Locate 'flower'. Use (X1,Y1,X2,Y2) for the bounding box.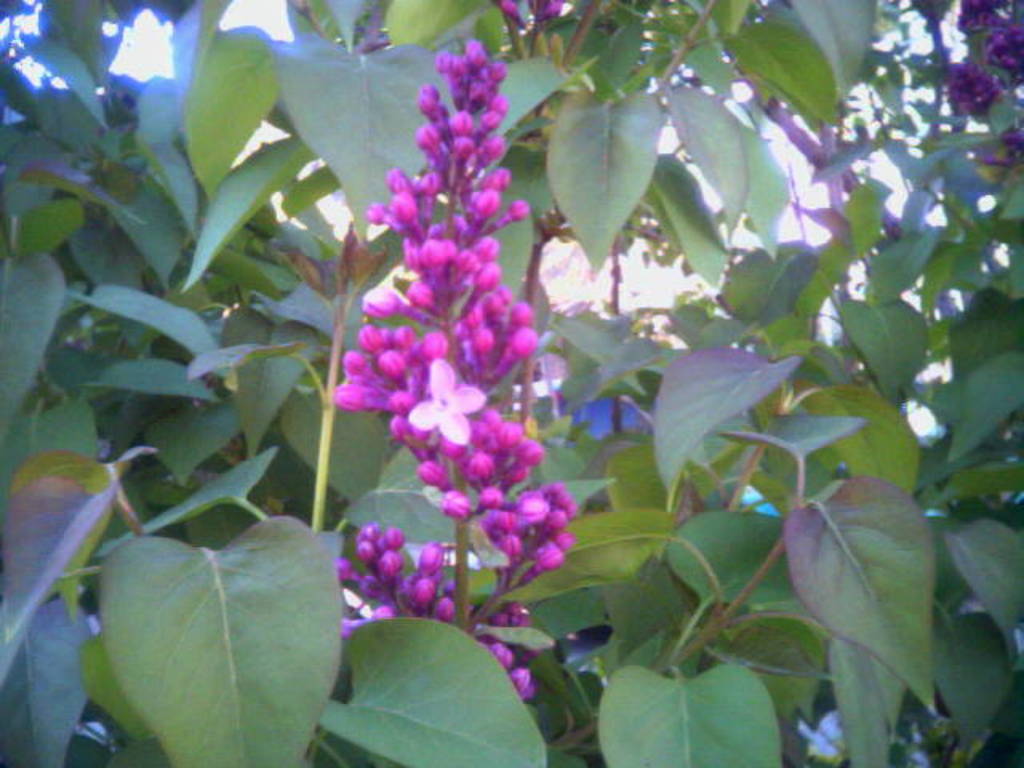
(334,75,541,531).
